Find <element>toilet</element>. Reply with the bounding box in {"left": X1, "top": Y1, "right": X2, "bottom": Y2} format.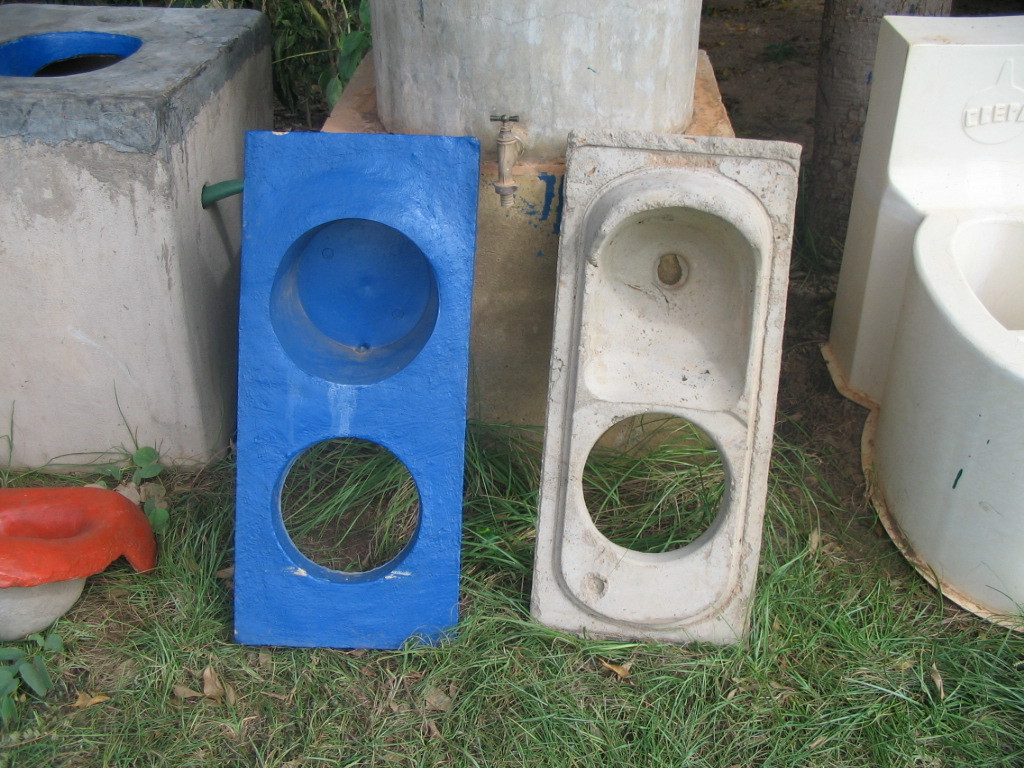
{"left": 830, "top": 39, "right": 1022, "bottom": 626}.
